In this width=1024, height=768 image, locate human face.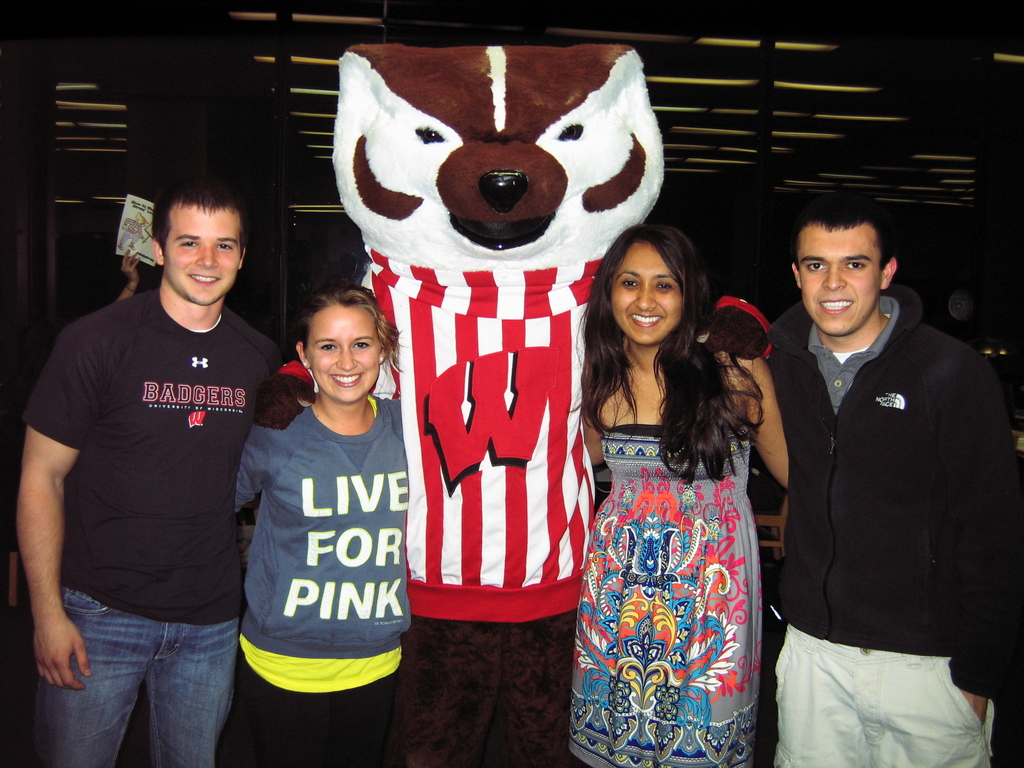
Bounding box: <box>308,307,382,402</box>.
